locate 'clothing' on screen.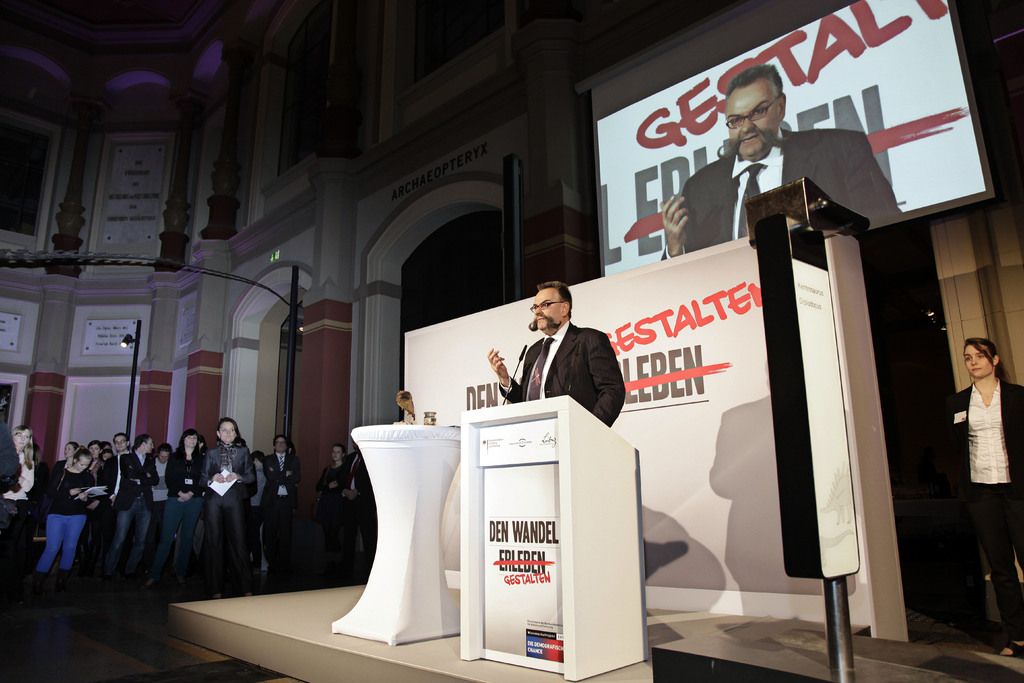
On screen at Rect(503, 298, 643, 447).
